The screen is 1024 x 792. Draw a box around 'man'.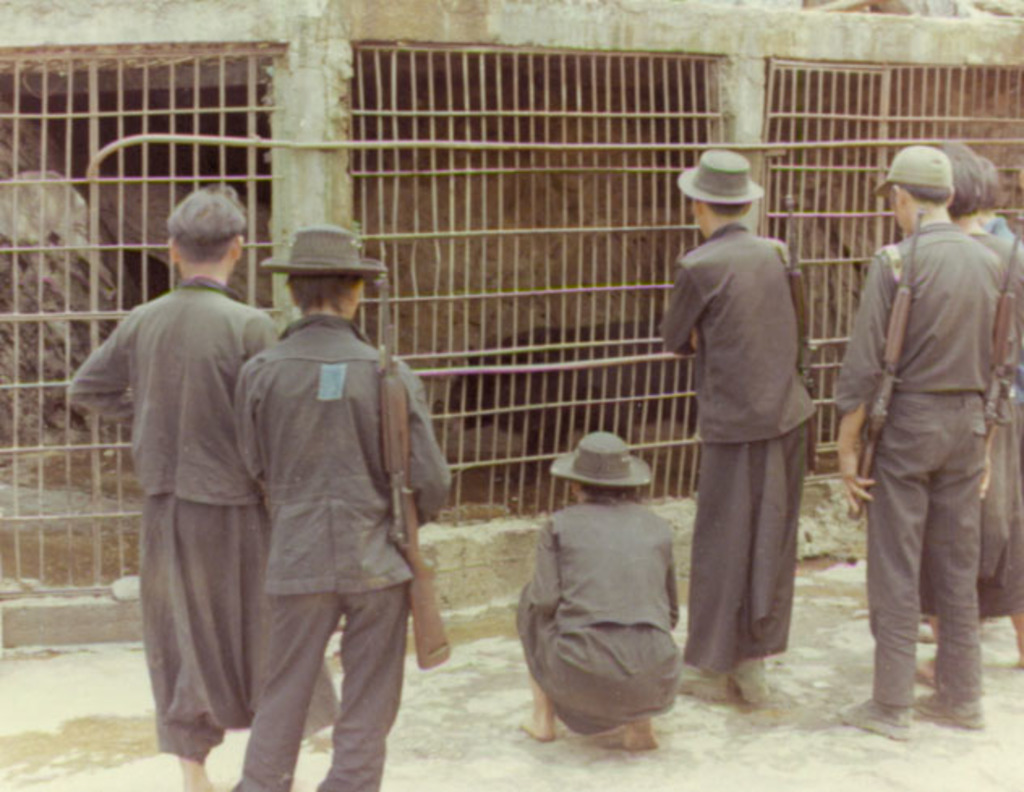
[x1=902, y1=138, x2=1022, y2=703].
